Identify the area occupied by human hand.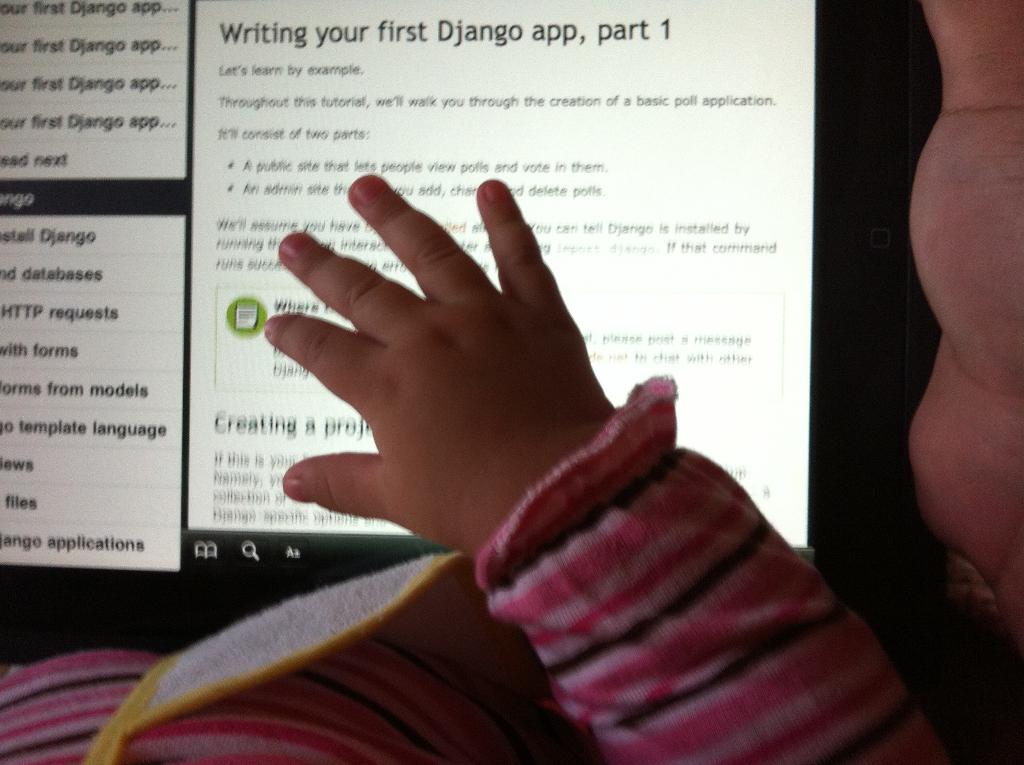
Area: x1=259, y1=170, x2=954, y2=764.
